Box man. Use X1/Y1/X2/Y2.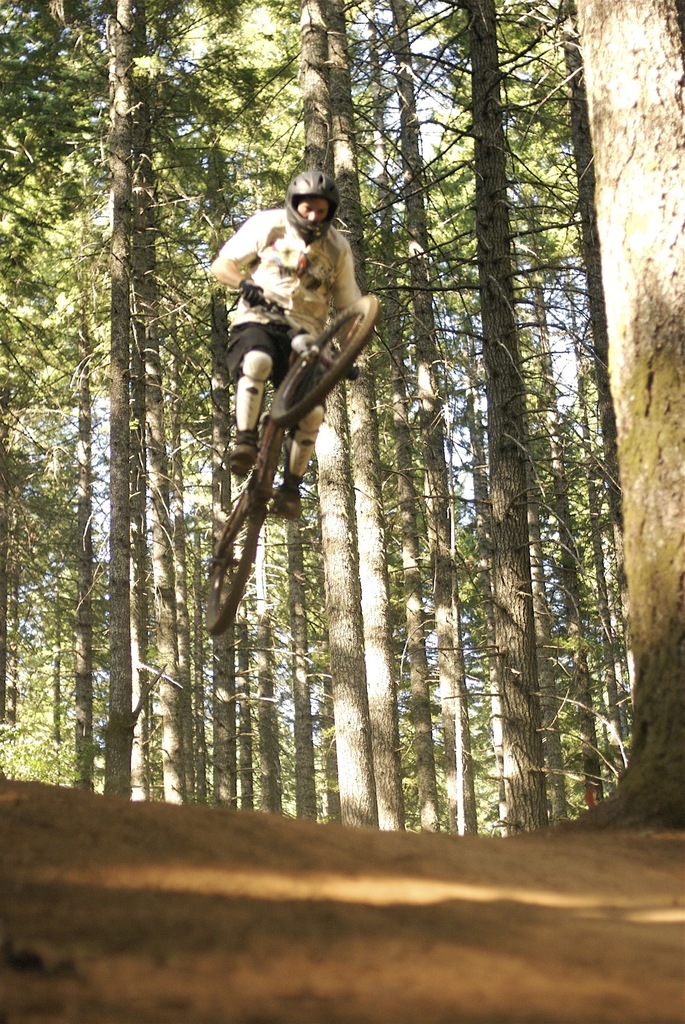
207/171/366/524.
